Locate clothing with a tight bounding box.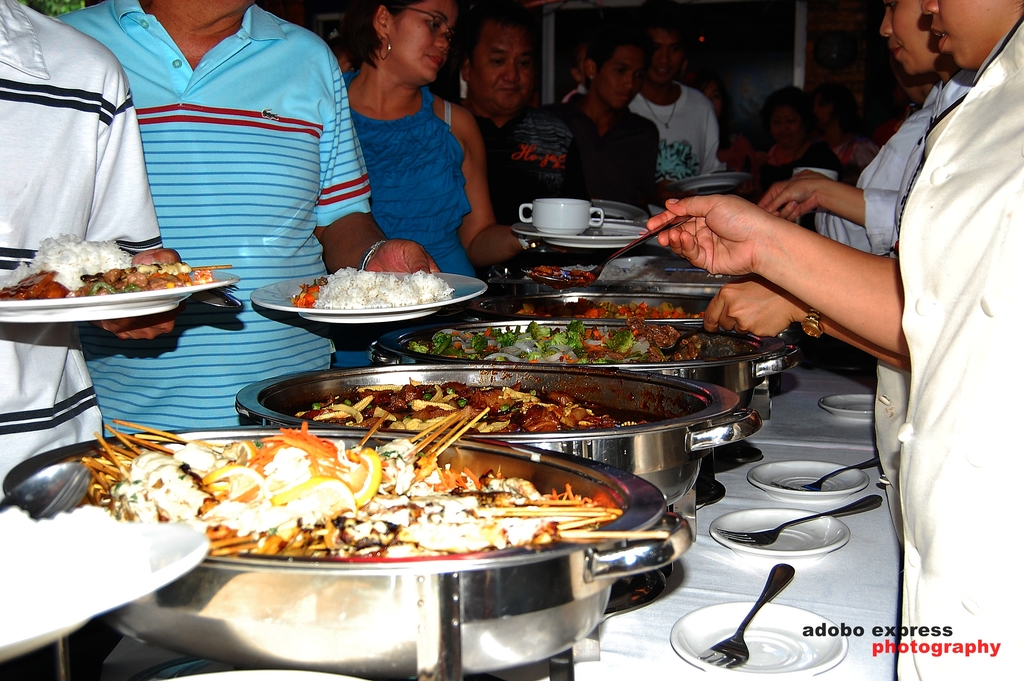
left=52, top=0, right=372, bottom=439.
